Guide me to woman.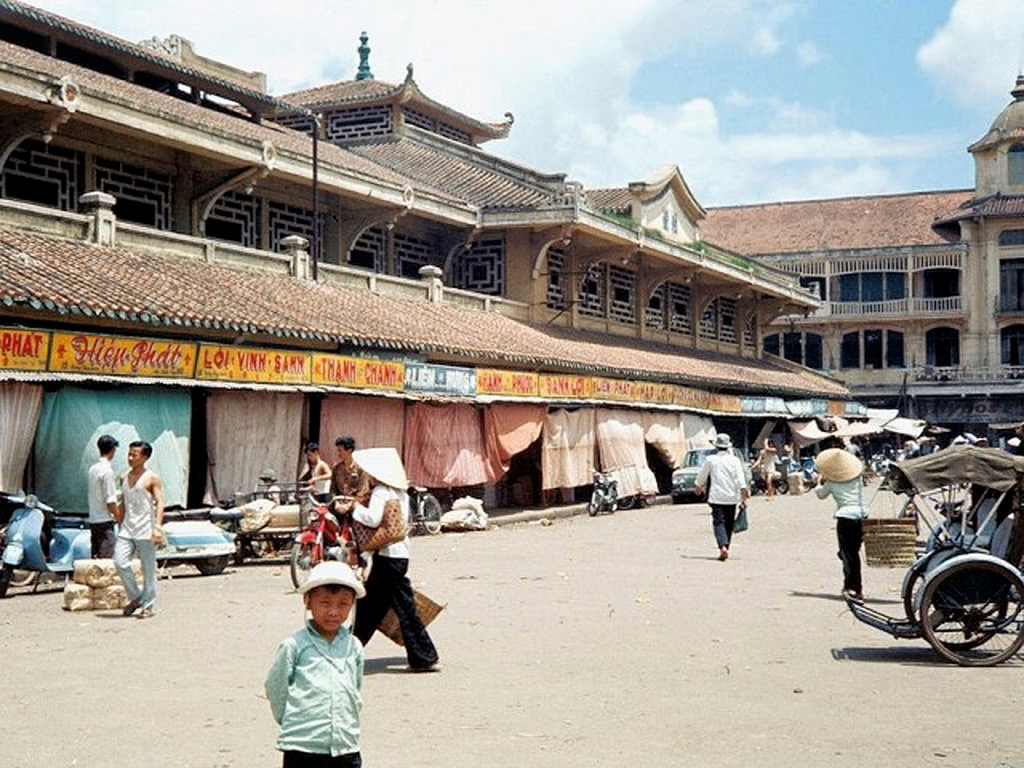
Guidance: (752,435,785,494).
